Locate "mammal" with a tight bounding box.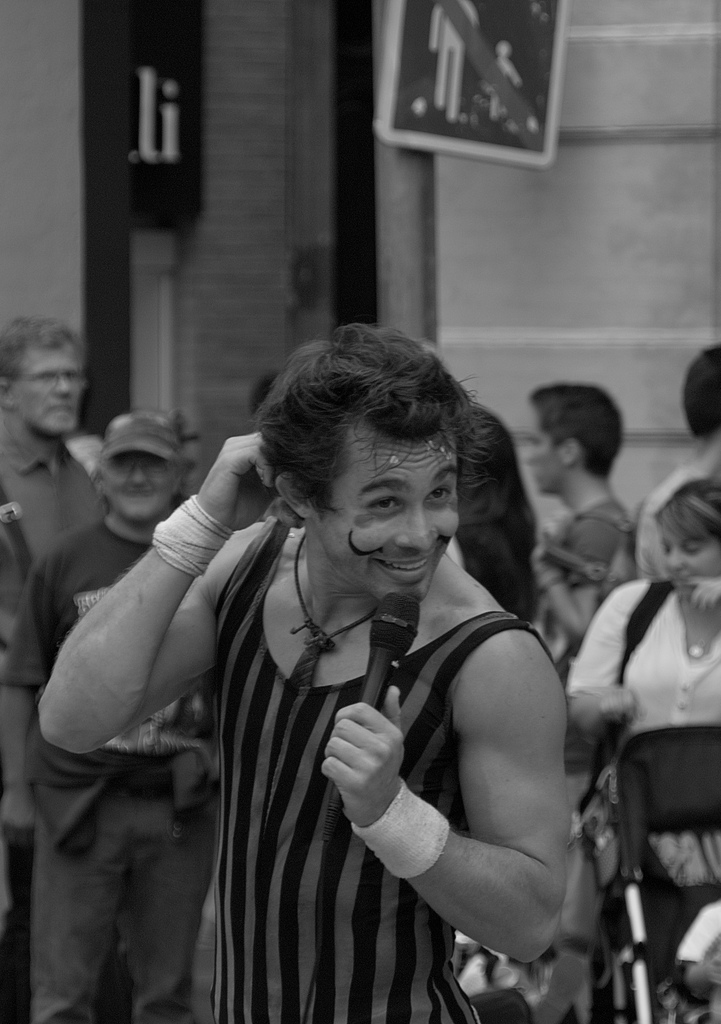
bbox=[42, 319, 569, 1023].
